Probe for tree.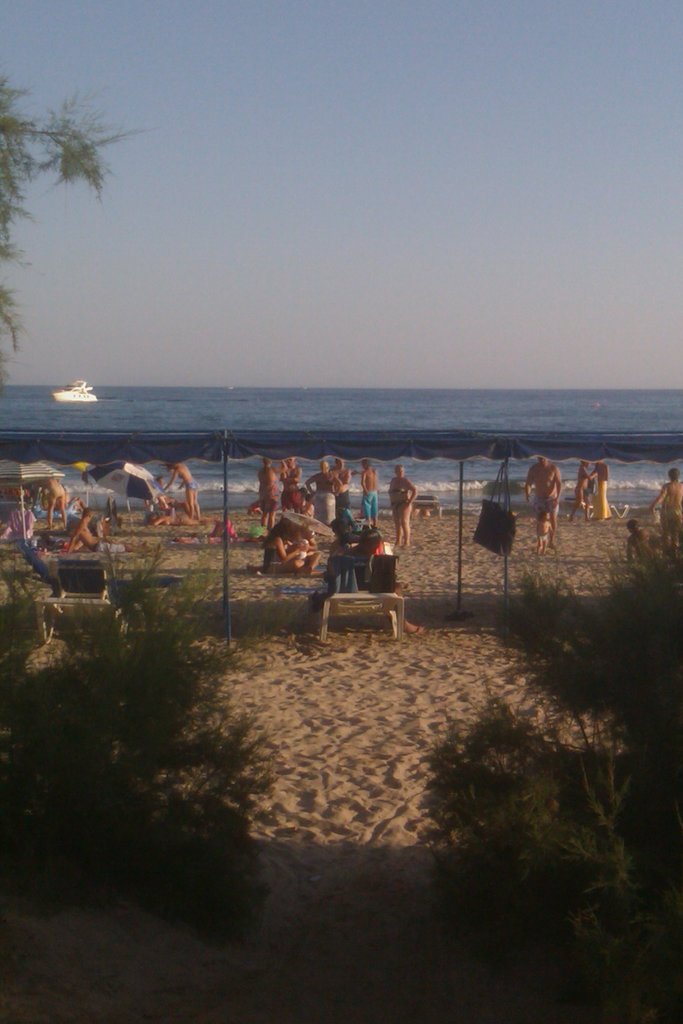
Probe result: detection(0, 518, 281, 954).
